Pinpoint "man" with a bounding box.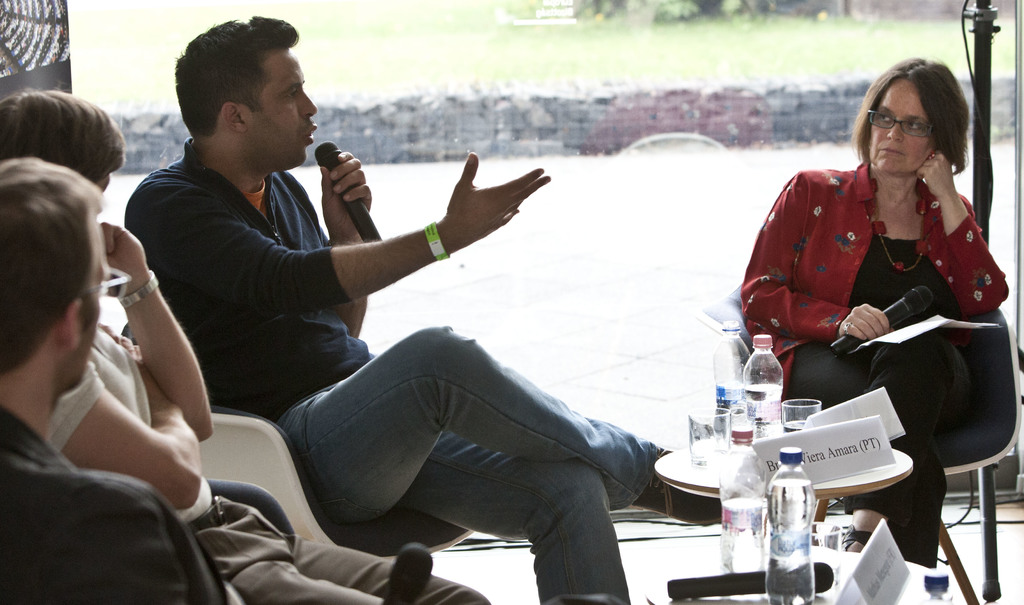
BBox(0, 160, 241, 604).
